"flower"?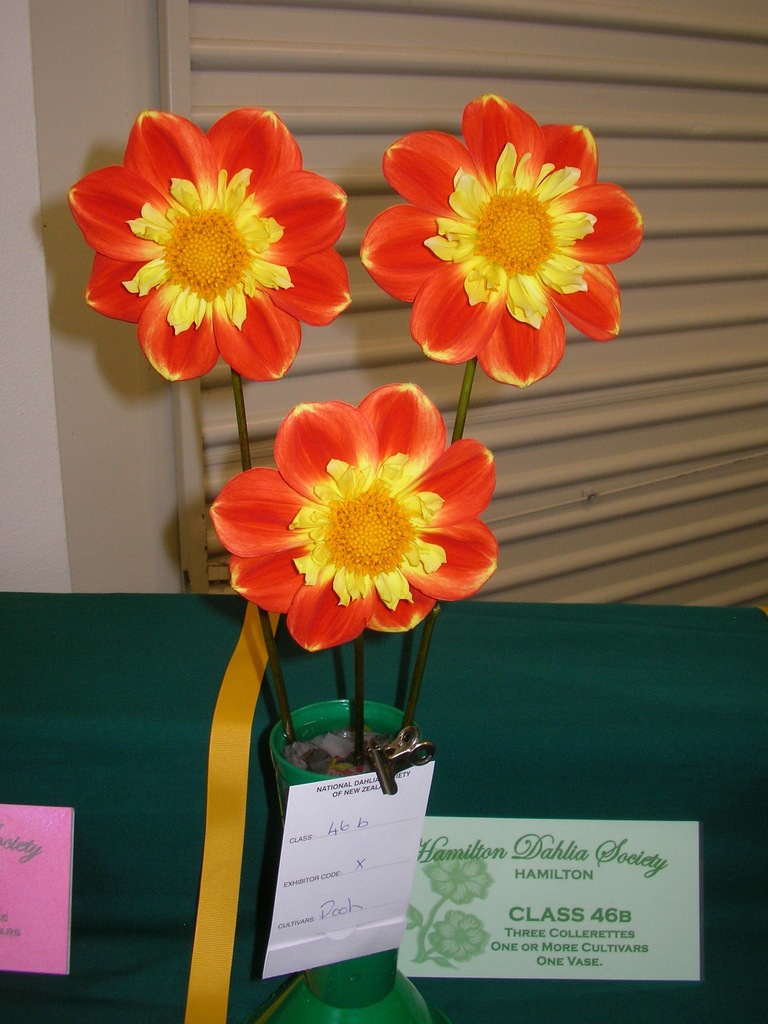
box(357, 104, 653, 390)
